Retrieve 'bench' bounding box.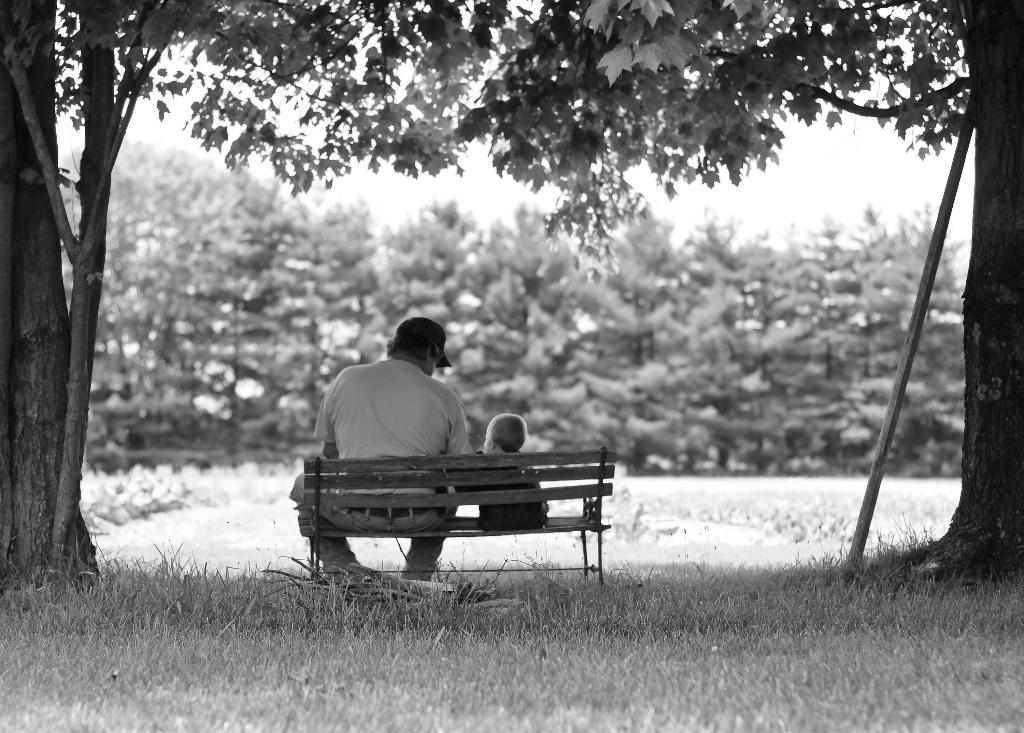
Bounding box: rect(282, 433, 637, 589).
